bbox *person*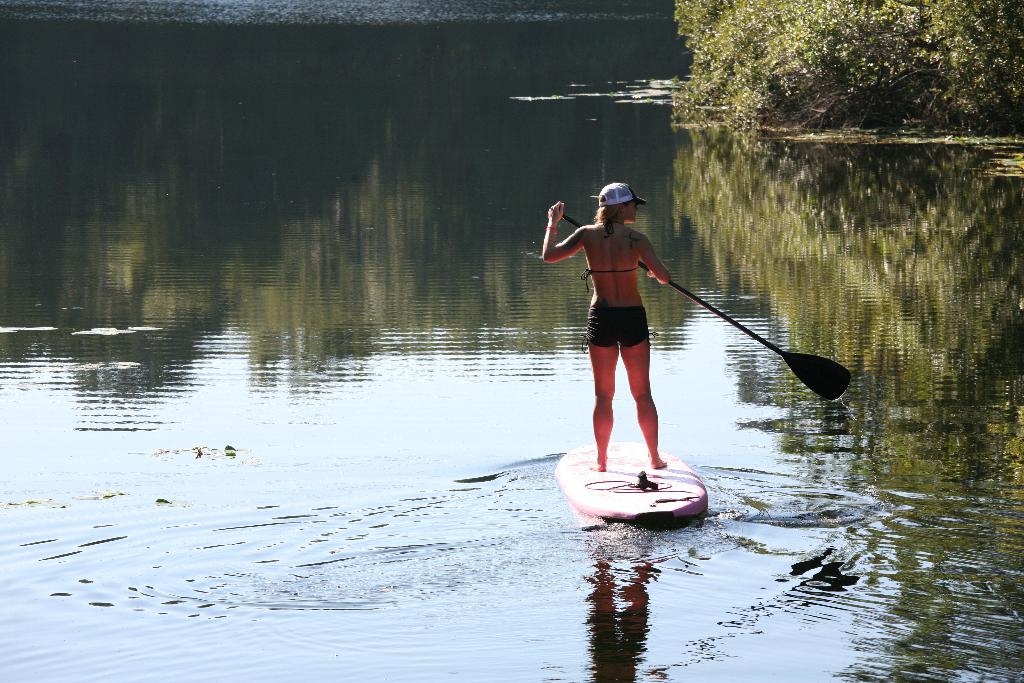
locate(529, 172, 680, 489)
